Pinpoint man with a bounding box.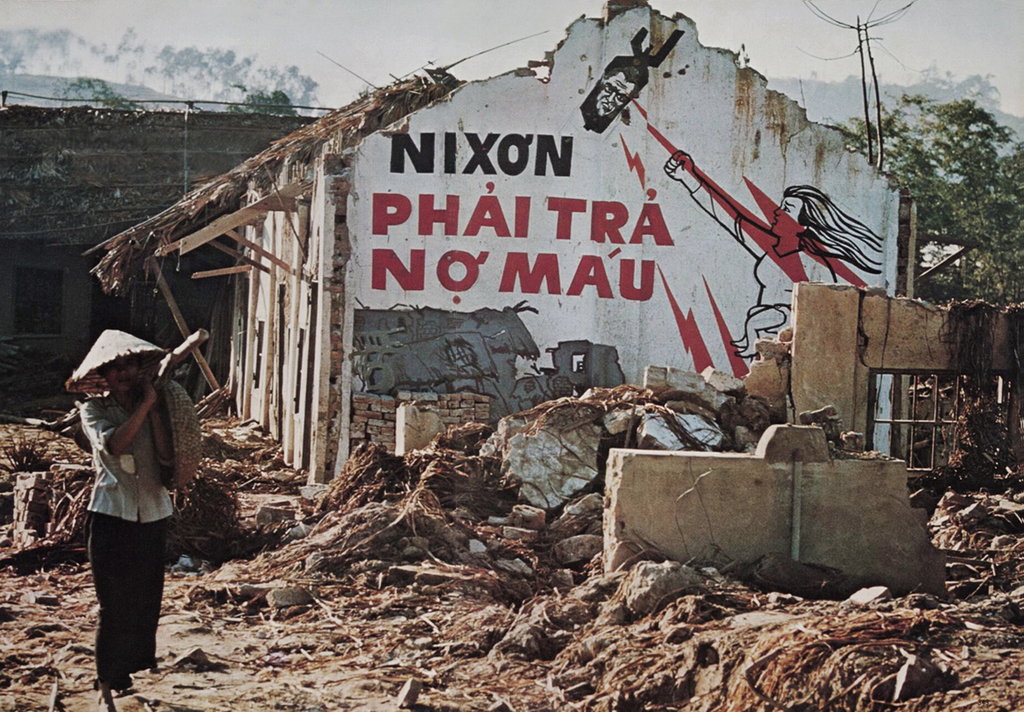
[left=41, top=350, right=176, bottom=646].
